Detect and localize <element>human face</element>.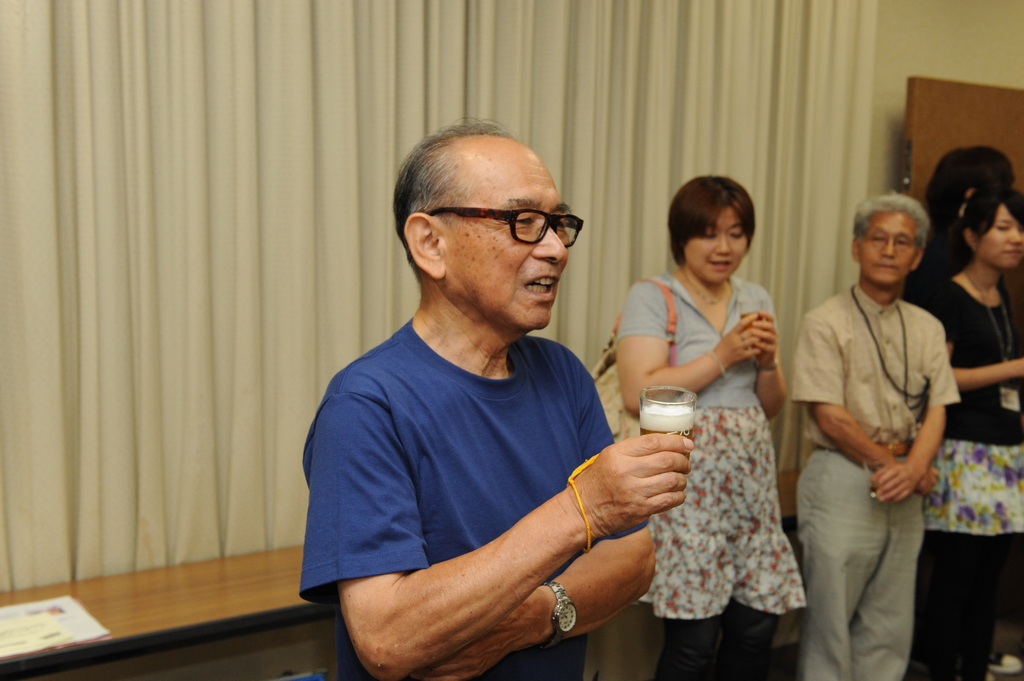
Localized at bbox(685, 208, 746, 282).
